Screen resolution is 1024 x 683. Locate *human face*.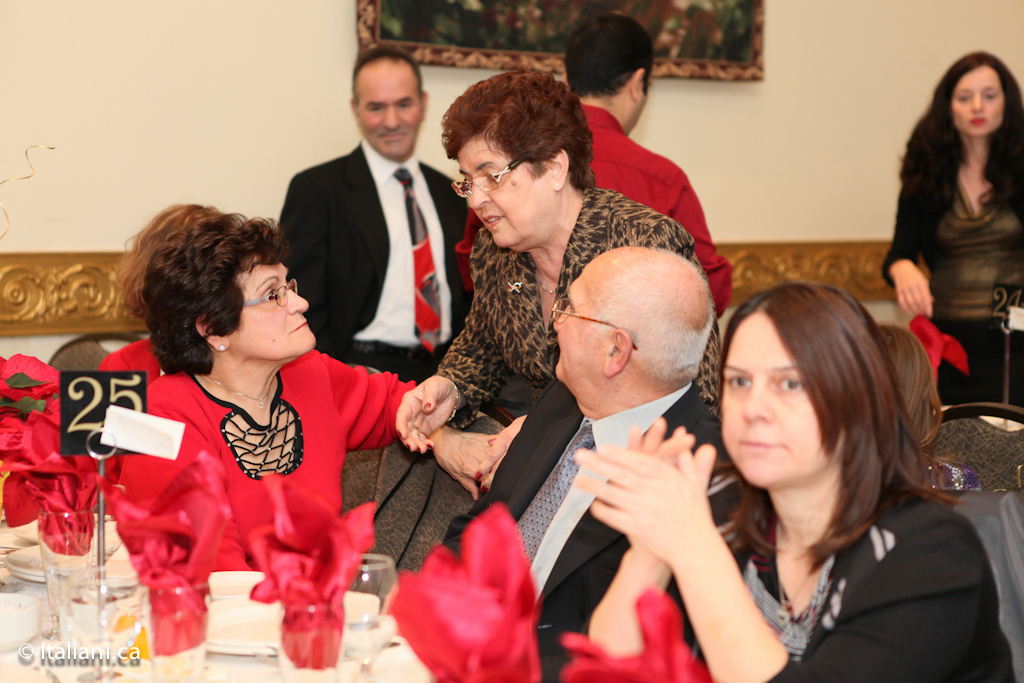
x1=950, y1=70, x2=1002, y2=139.
